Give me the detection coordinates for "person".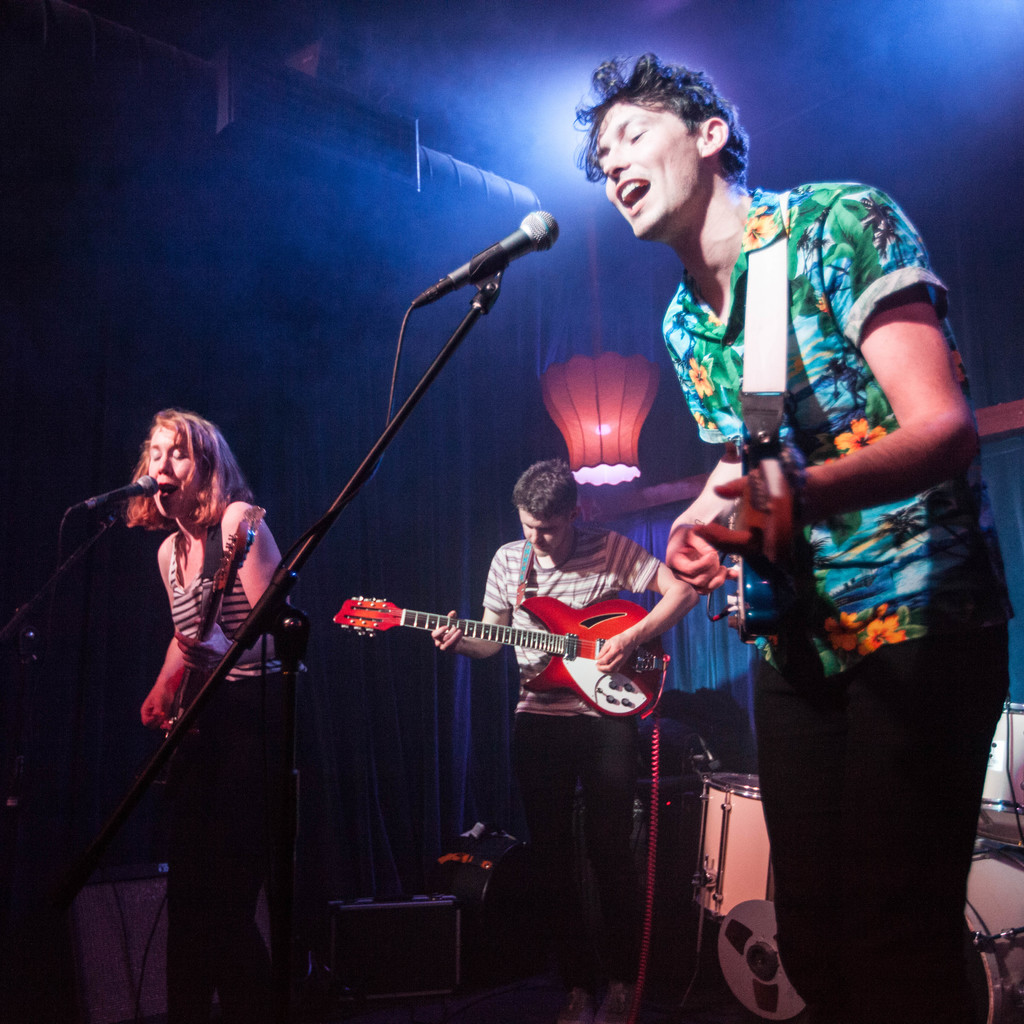
x1=127 y1=395 x2=321 y2=1021.
